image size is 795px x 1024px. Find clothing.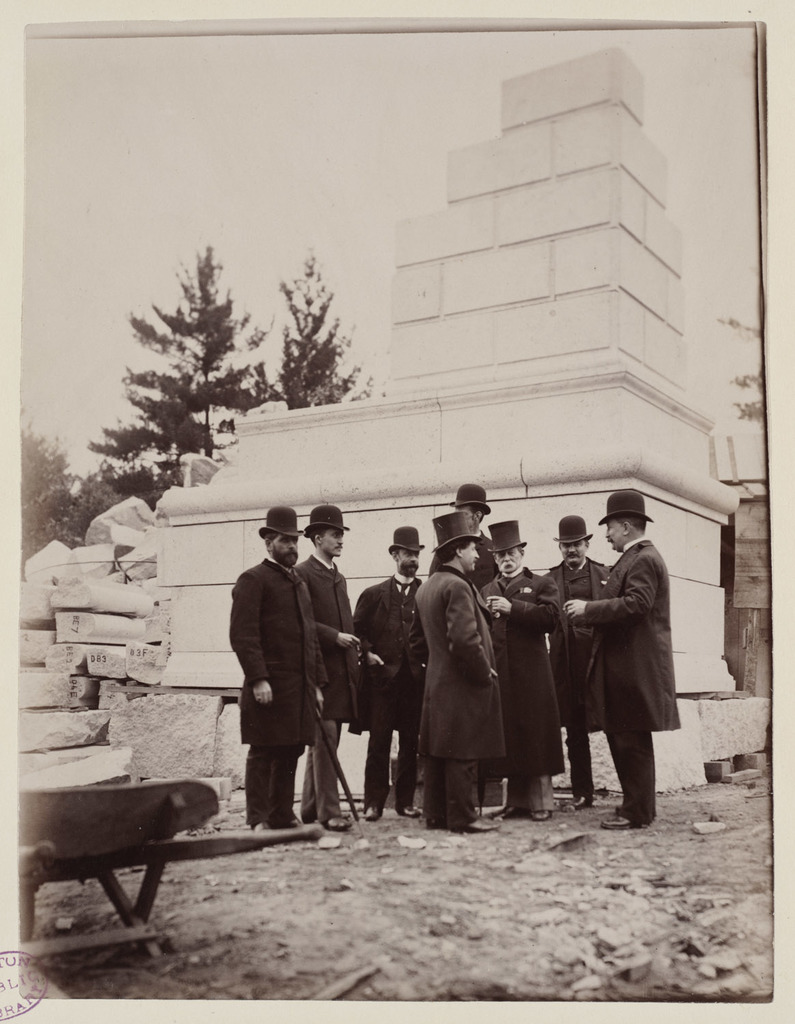
479,565,567,813.
